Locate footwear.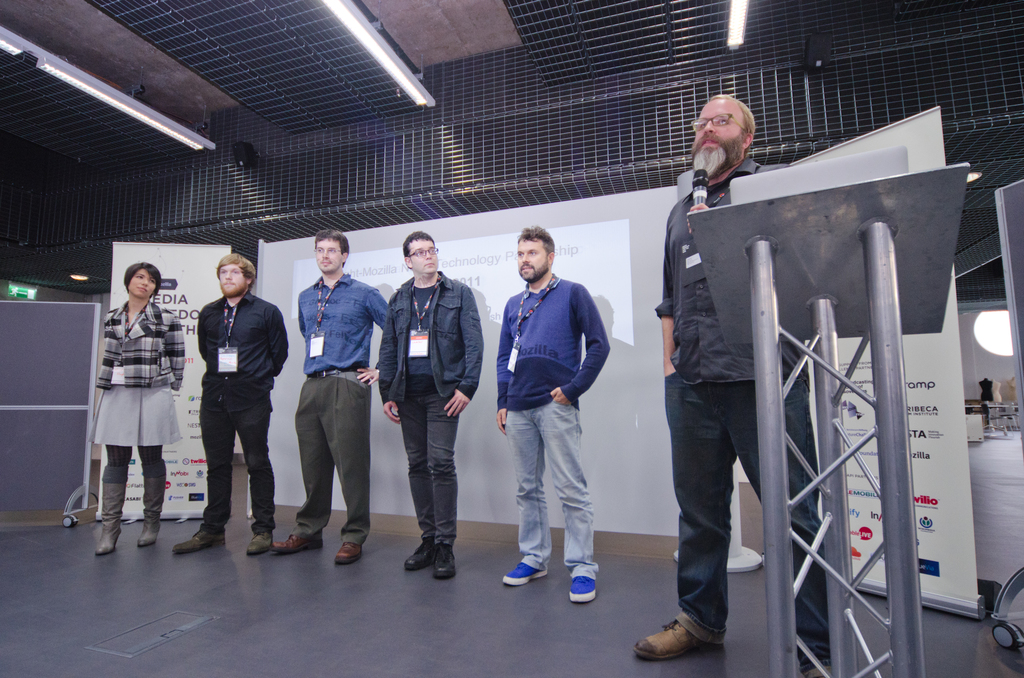
Bounding box: [left=568, top=574, right=595, bottom=604].
